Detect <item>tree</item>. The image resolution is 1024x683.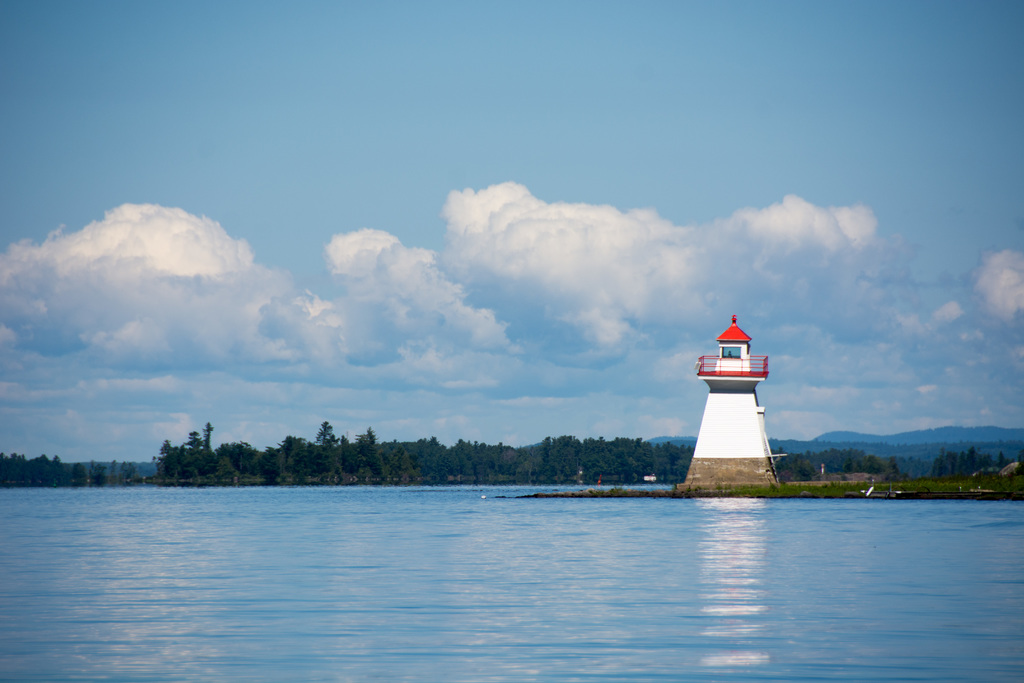
pyautogui.locateOnScreen(809, 447, 831, 479).
